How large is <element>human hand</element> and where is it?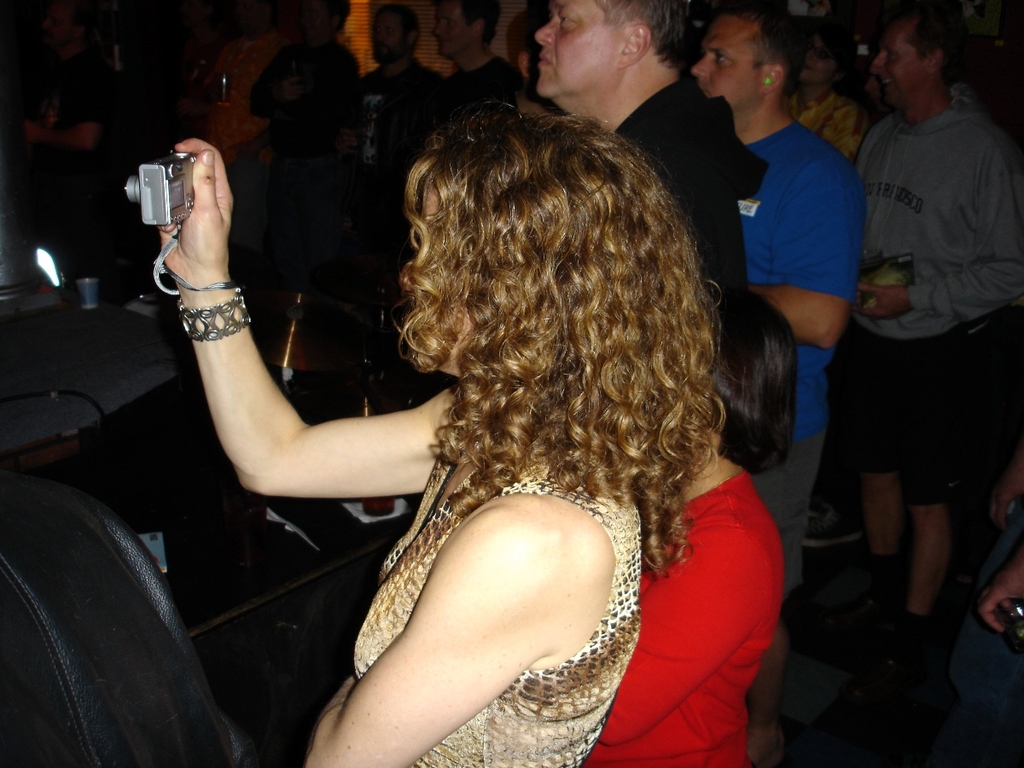
Bounding box: 849:282:911:323.
